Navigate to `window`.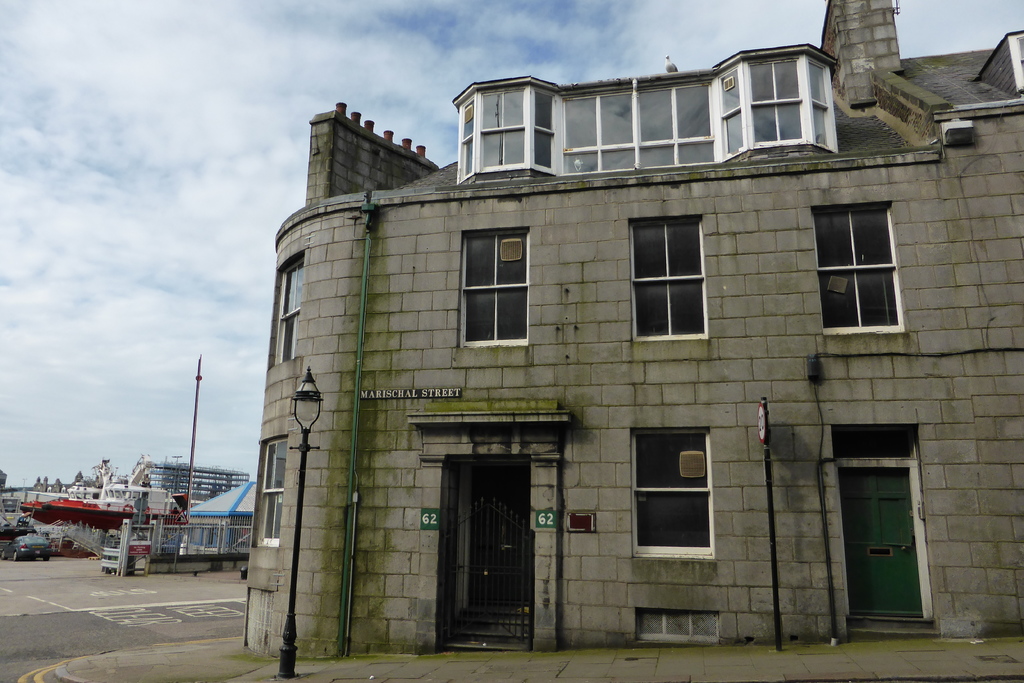
Navigation target: (left=628, top=220, right=708, bottom=341).
